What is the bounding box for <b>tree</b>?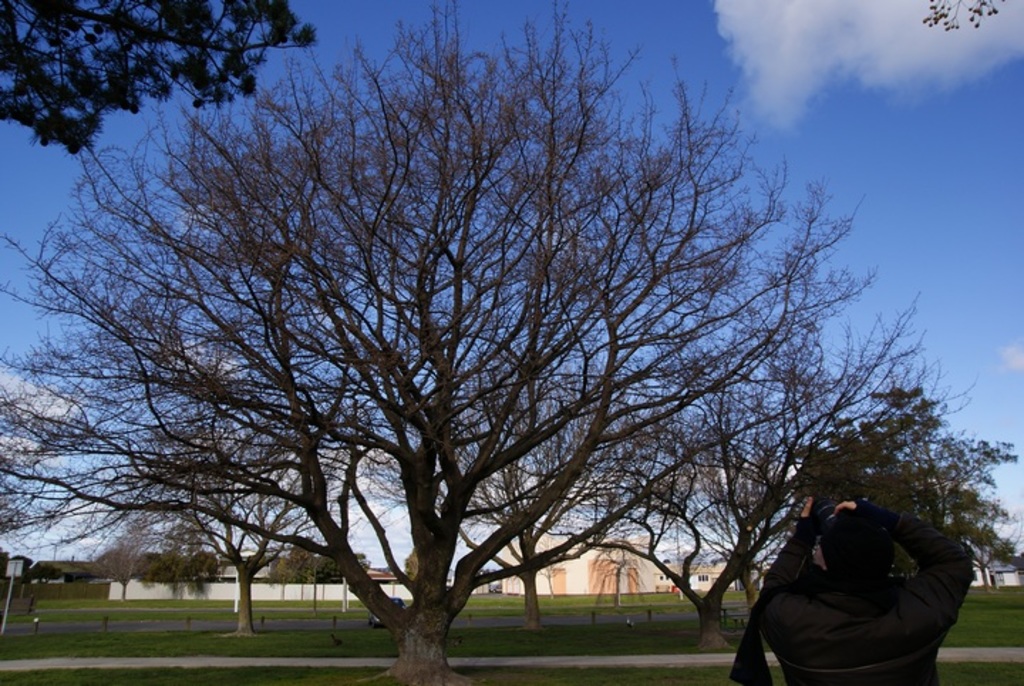
[431, 451, 612, 633].
